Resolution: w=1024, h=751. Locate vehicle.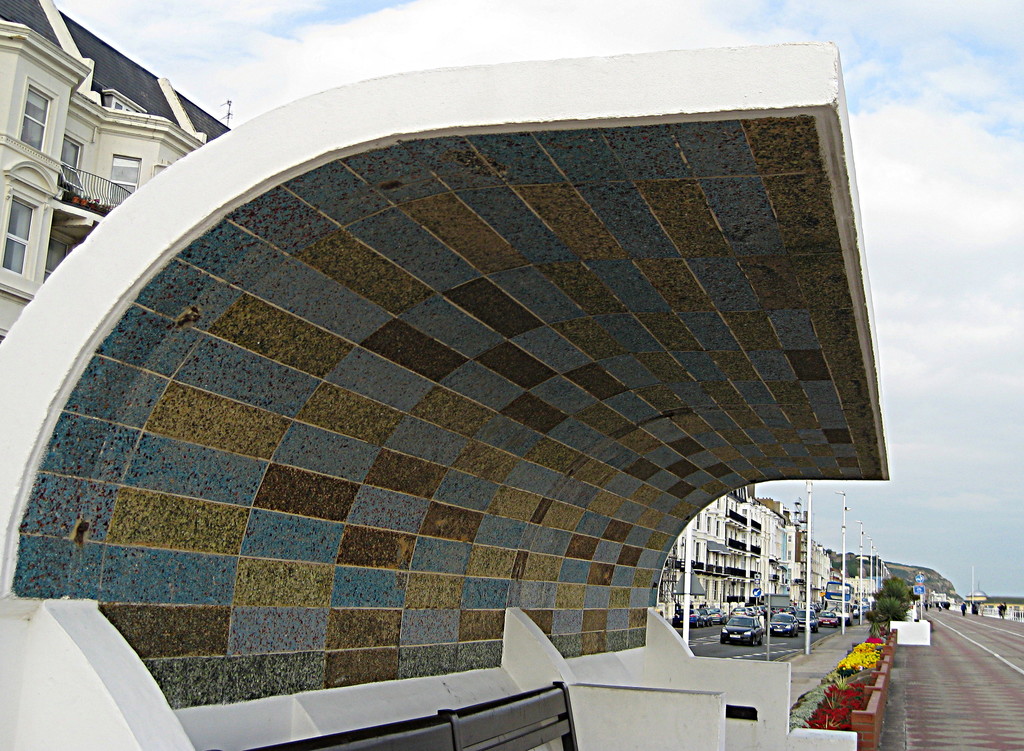
pyautogui.locateOnScreen(857, 603, 861, 618).
